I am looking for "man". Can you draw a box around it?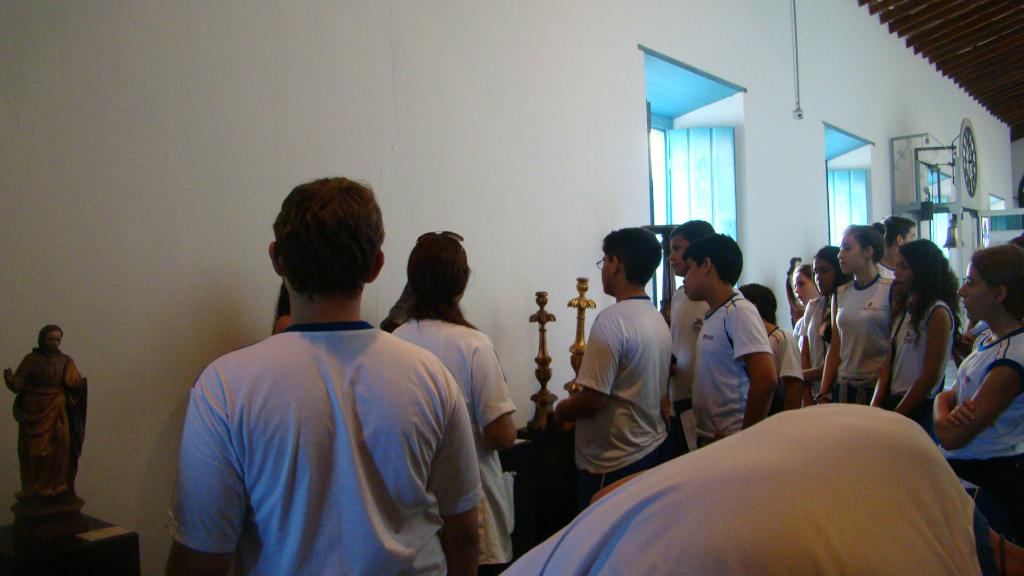
Sure, the bounding box is [left=163, top=168, right=477, bottom=575].
